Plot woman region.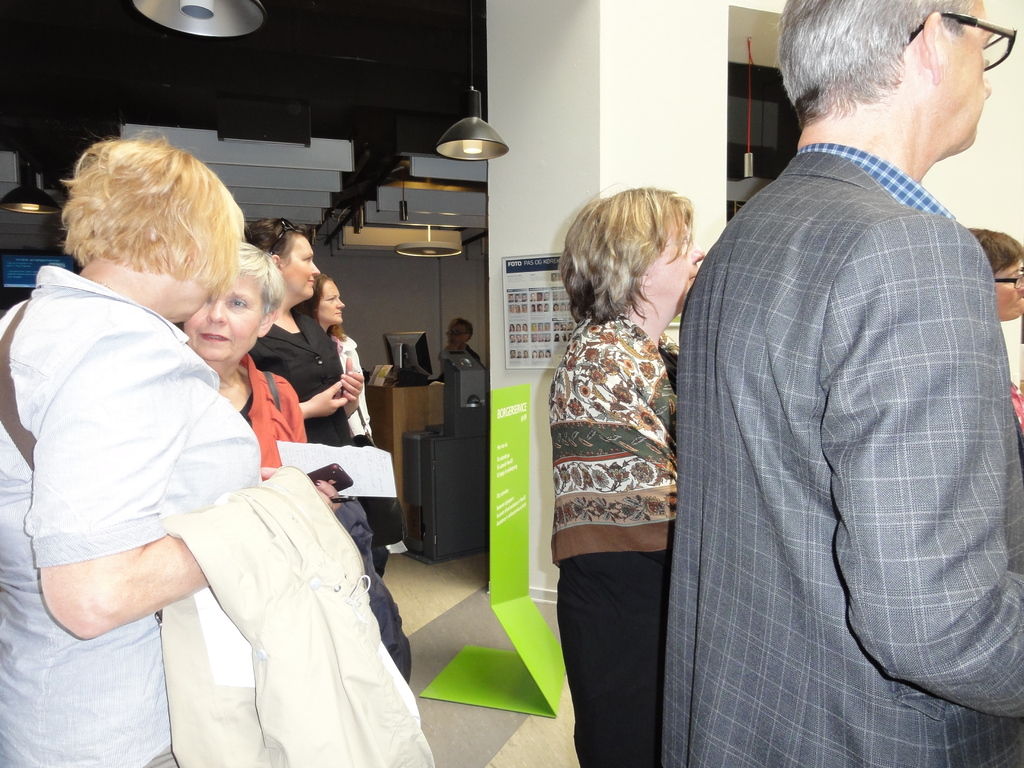
Plotted at BBox(311, 280, 385, 572).
